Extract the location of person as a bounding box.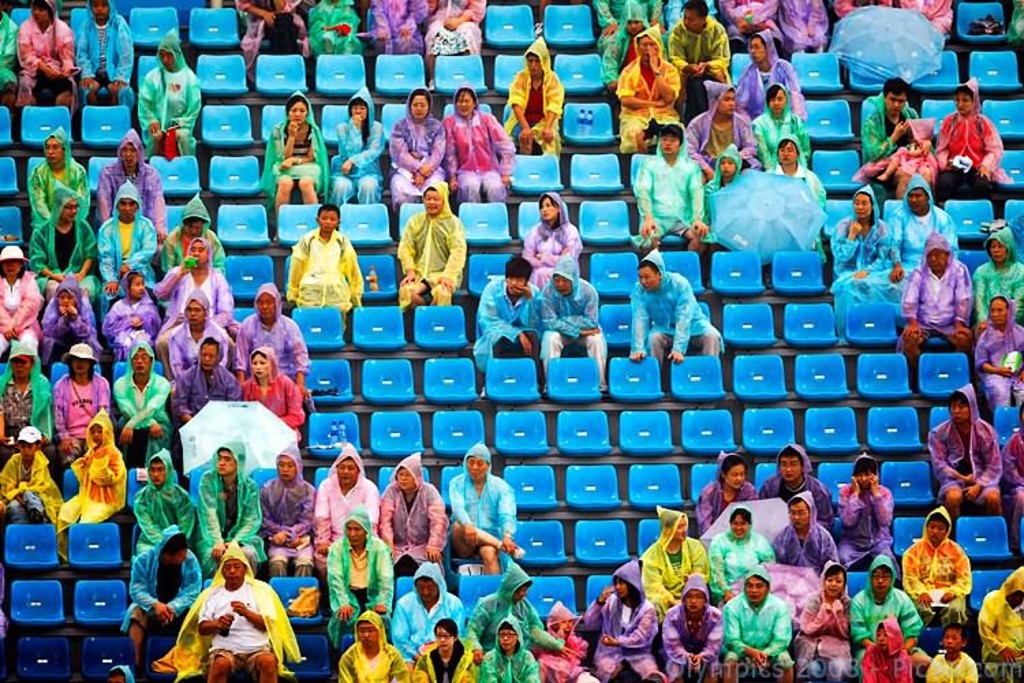
97,173,165,306.
